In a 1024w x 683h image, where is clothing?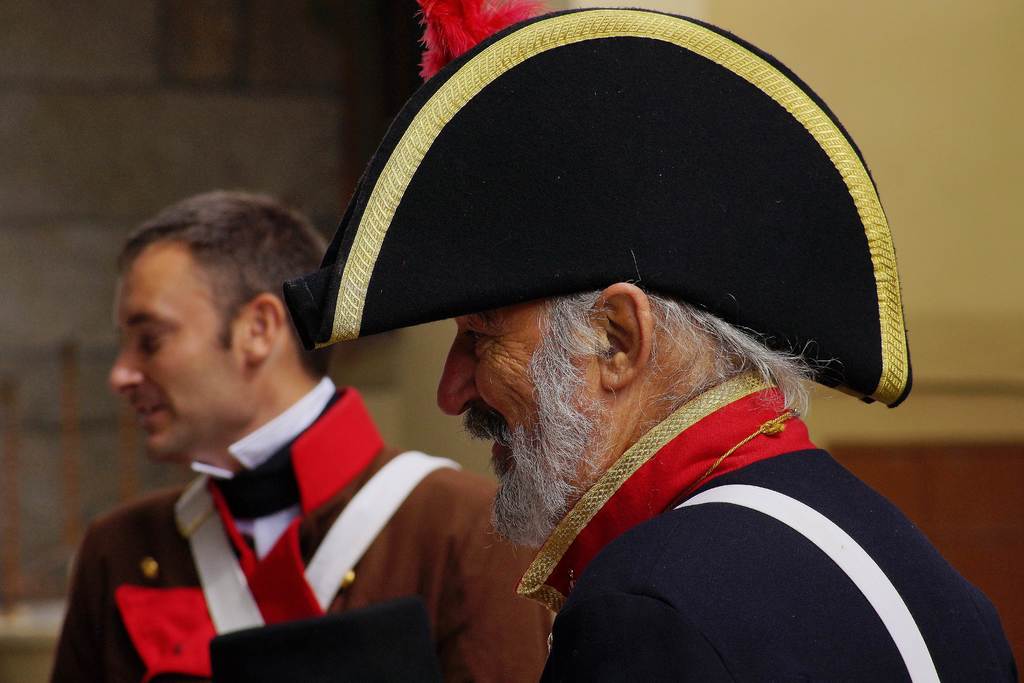
60:370:472:682.
